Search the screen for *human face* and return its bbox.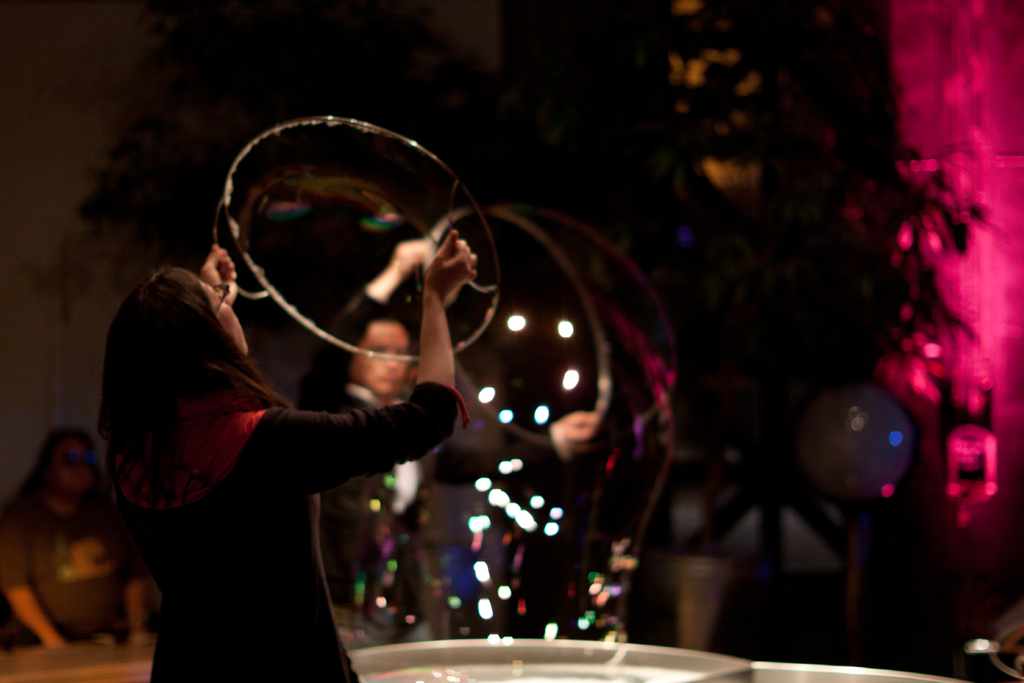
Found: [350, 320, 408, 392].
